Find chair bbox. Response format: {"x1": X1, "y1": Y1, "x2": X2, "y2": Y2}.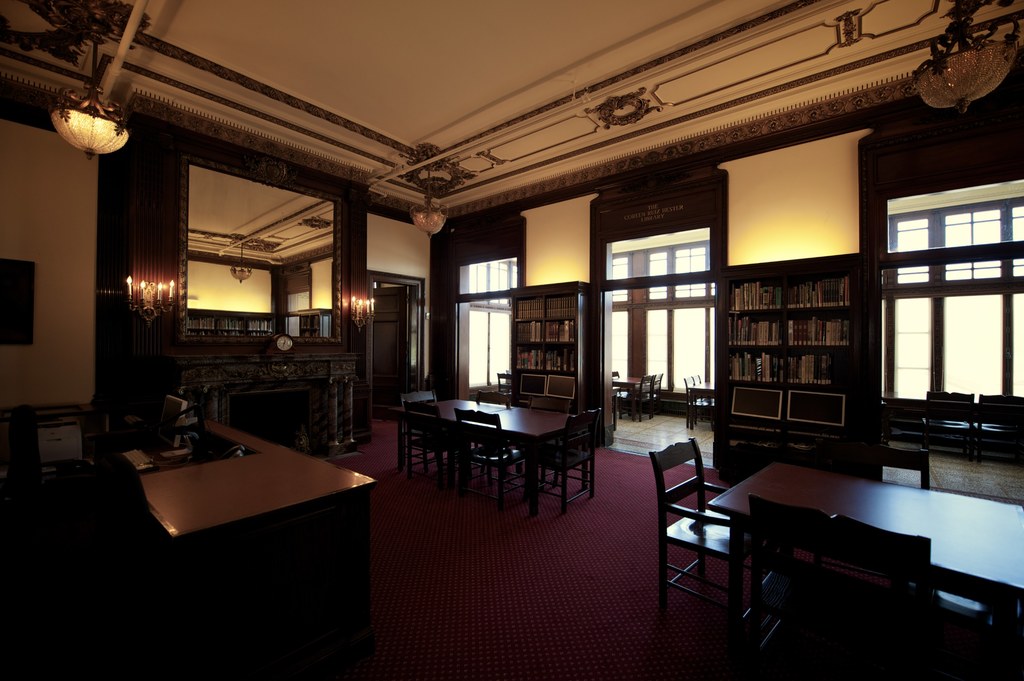
{"x1": 686, "y1": 374, "x2": 716, "y2": 425}.
